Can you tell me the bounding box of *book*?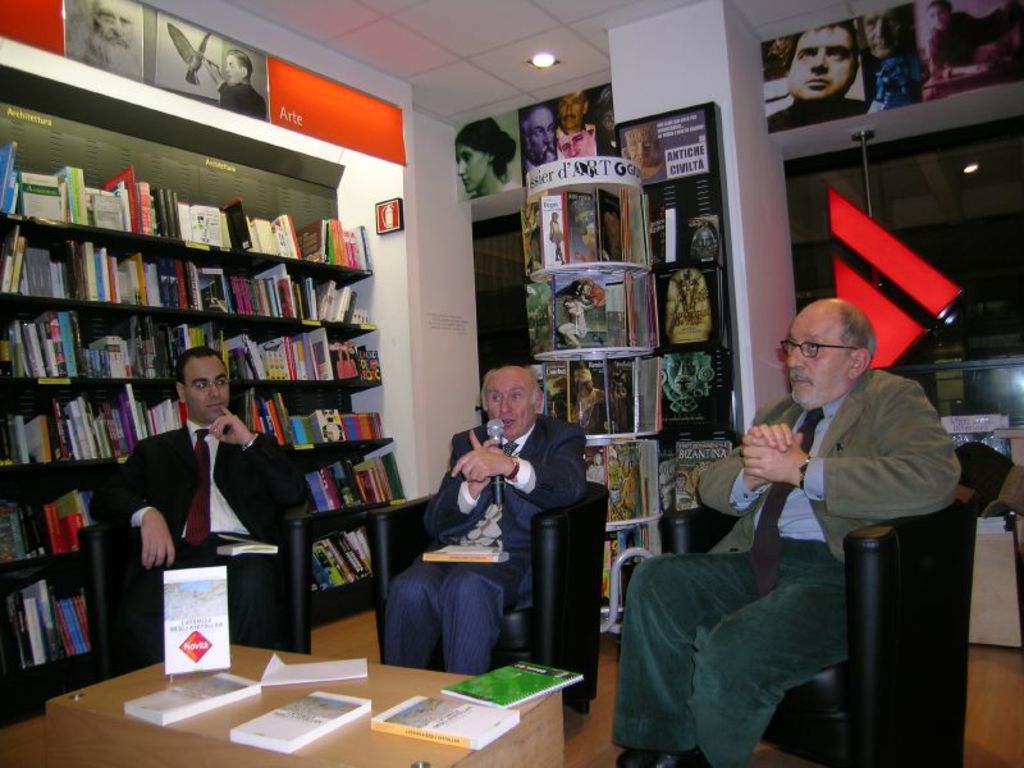
detection(419, 543, 513, 558).
